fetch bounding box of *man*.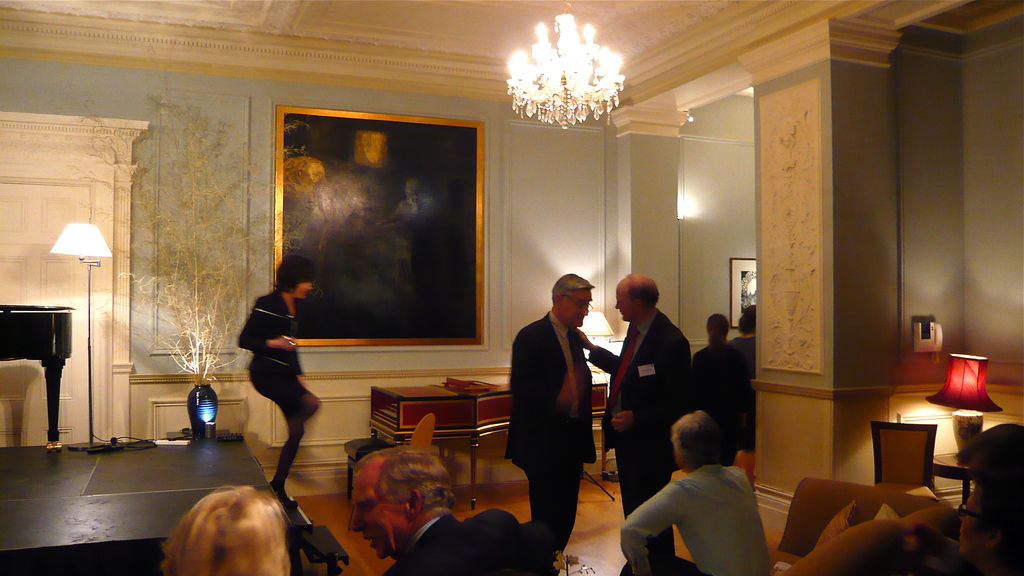
Bbox: bbox=[496, 253, 607, 557].
